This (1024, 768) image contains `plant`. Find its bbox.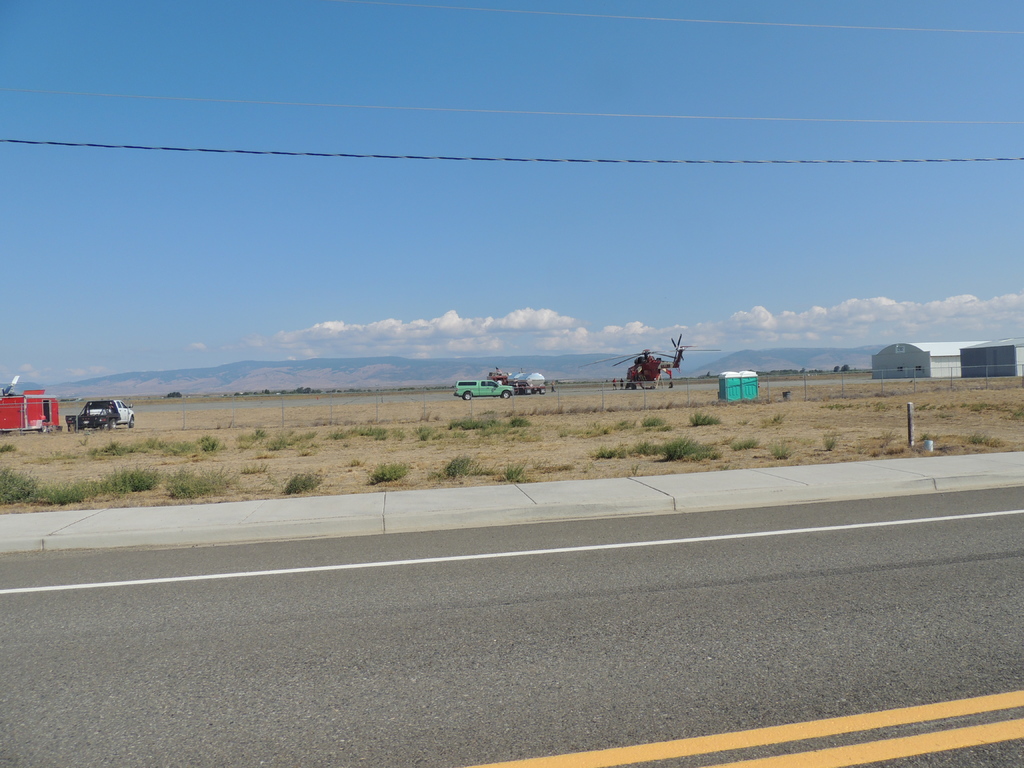
{"x1": 824, "y1": 429, "x2": 837, "y2": 454}.
